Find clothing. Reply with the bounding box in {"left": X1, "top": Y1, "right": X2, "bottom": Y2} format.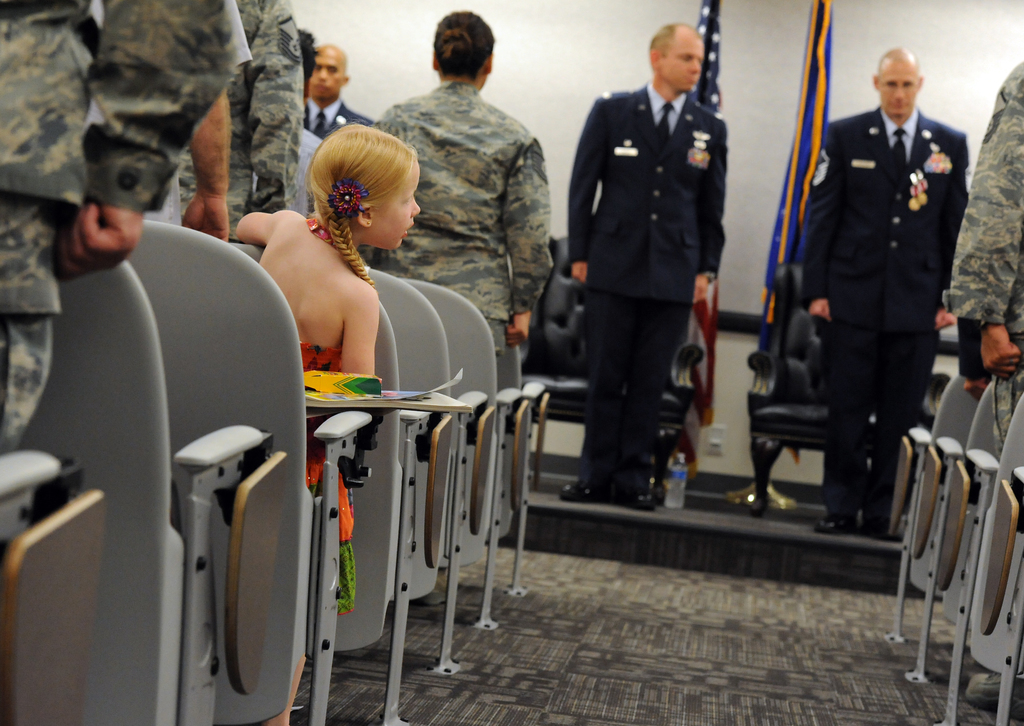
{"left": 302, "top": 95, "right": 373, "bottom": 143}.
